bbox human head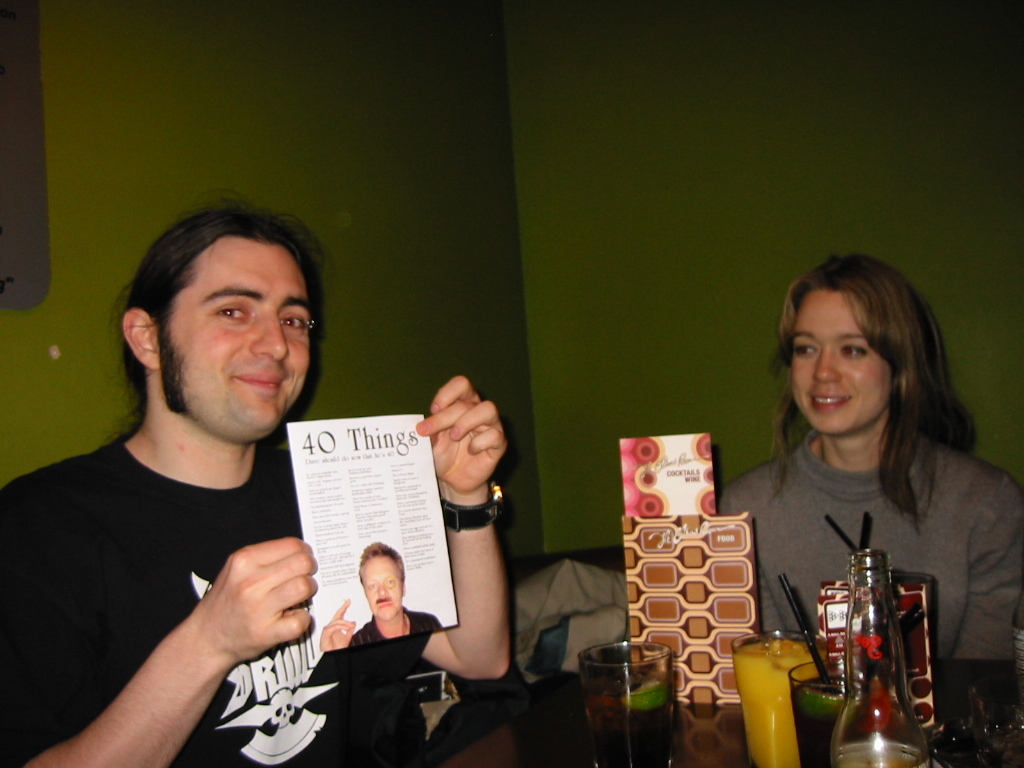
(x1=97, y1=200, x2=318, y2=461)
